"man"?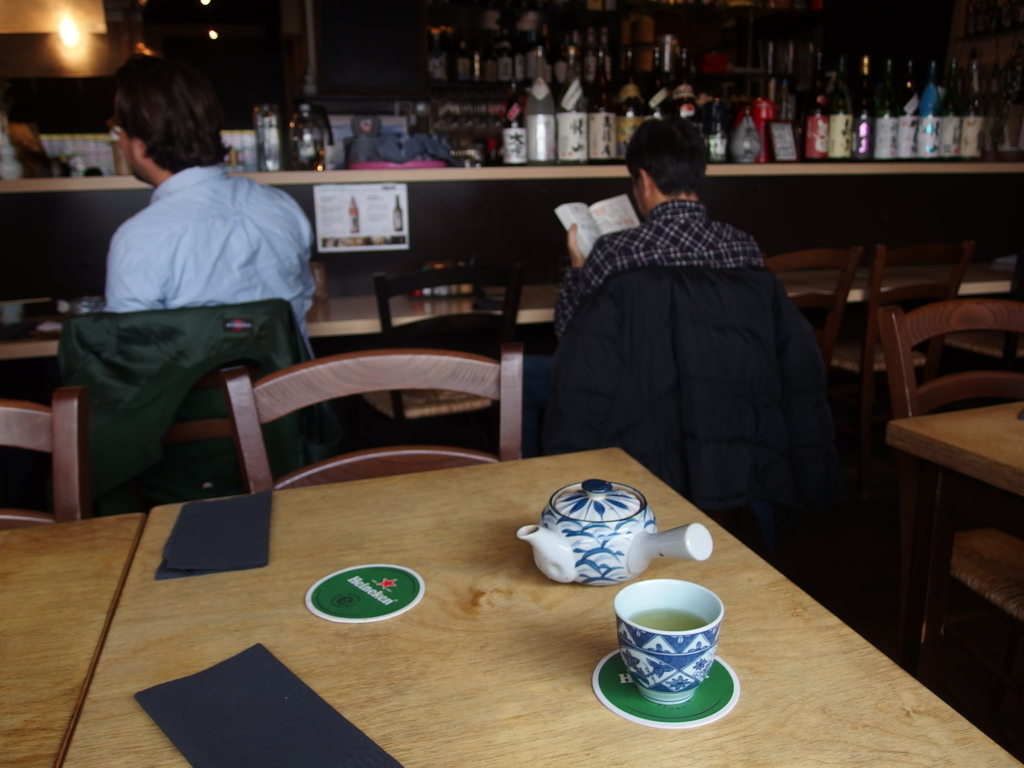
<region>89, 58, 311, 369</region>
